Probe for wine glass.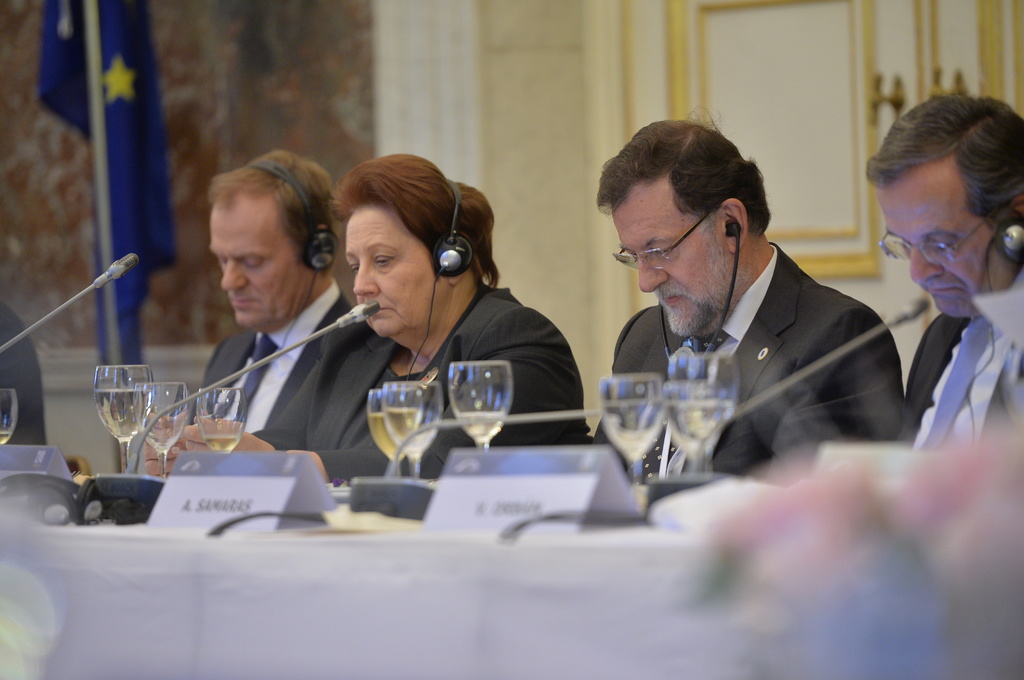
Probe result: select_region(447, 358, 513, 448).
